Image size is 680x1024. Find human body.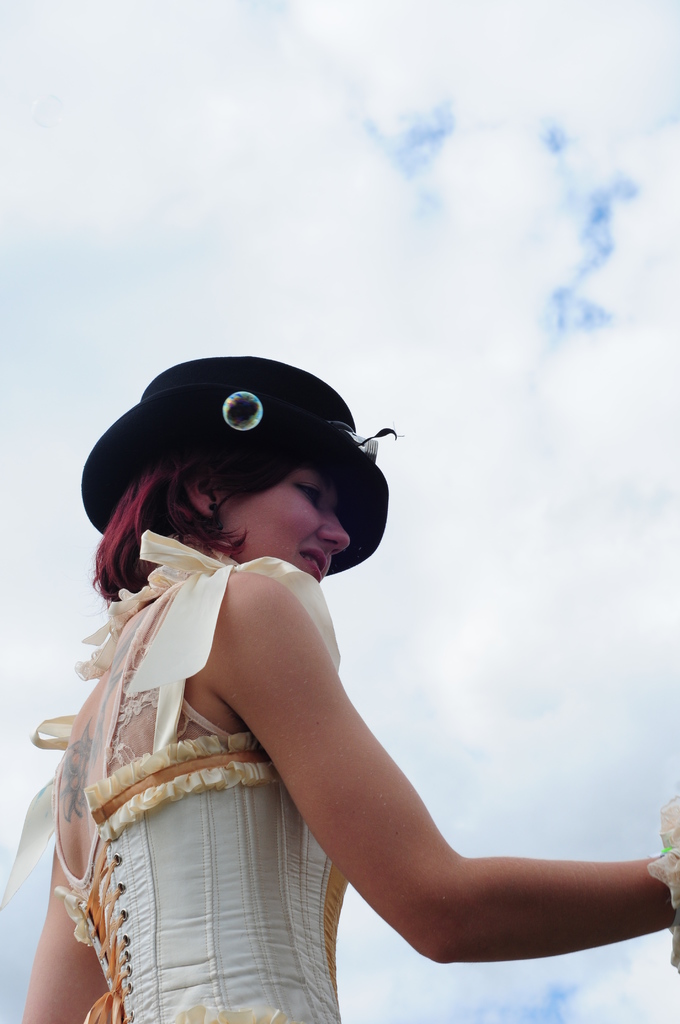
l=8, t=358, r=615, b=1007.
